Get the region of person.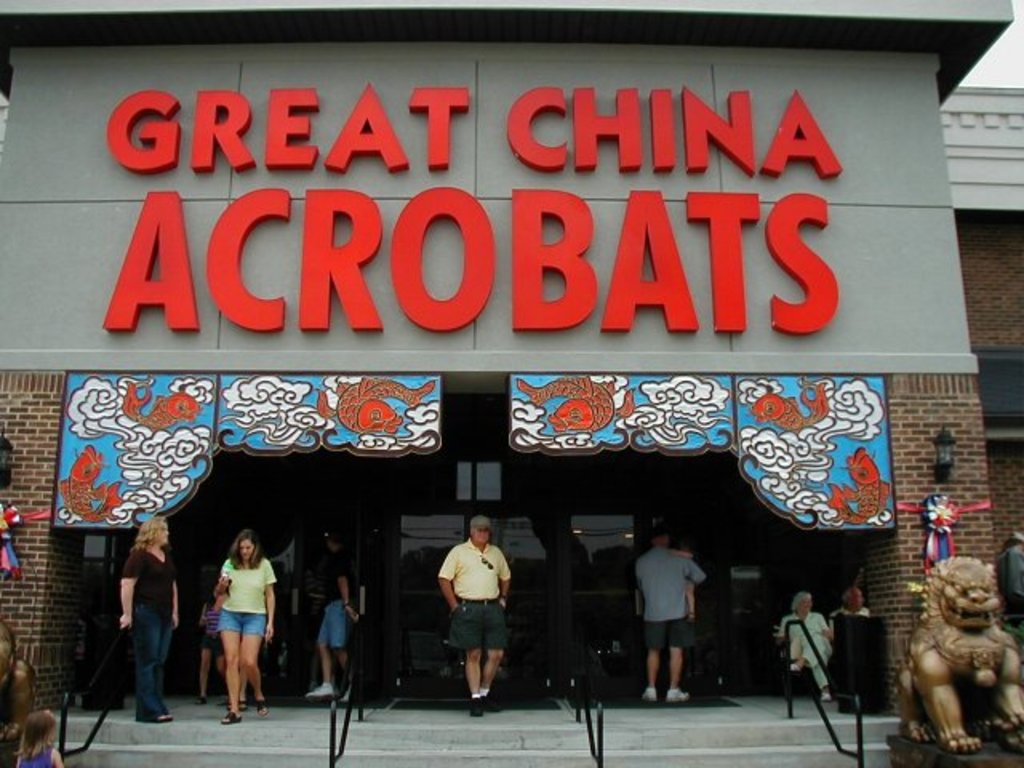
bbox=(112, 515, 192, 733).
